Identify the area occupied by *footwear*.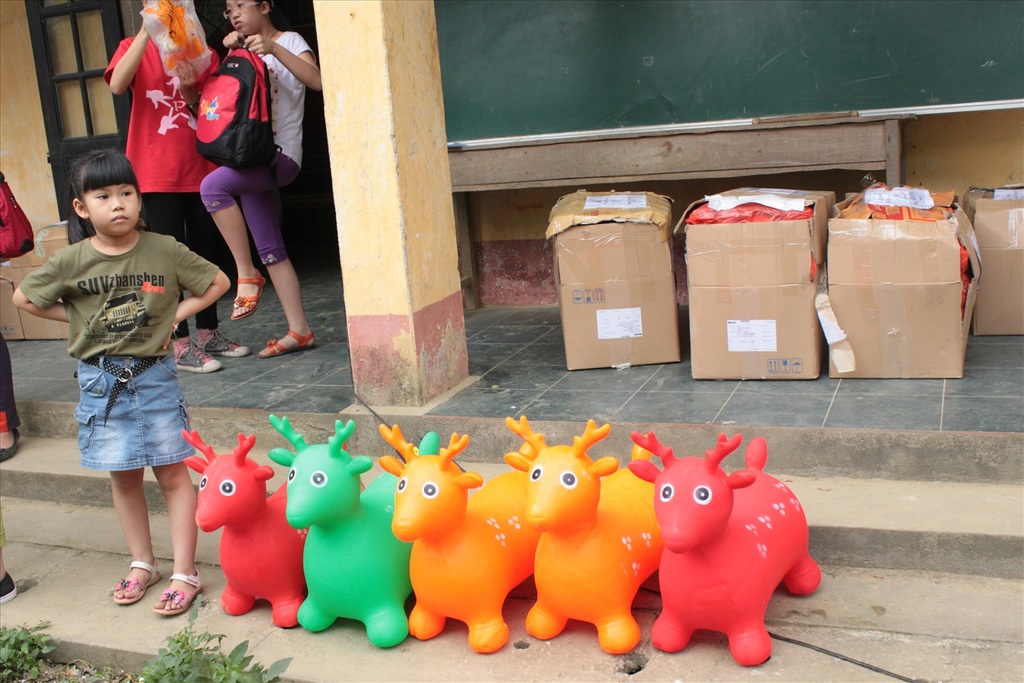
Area: rect(257, 325, 319, 353).
